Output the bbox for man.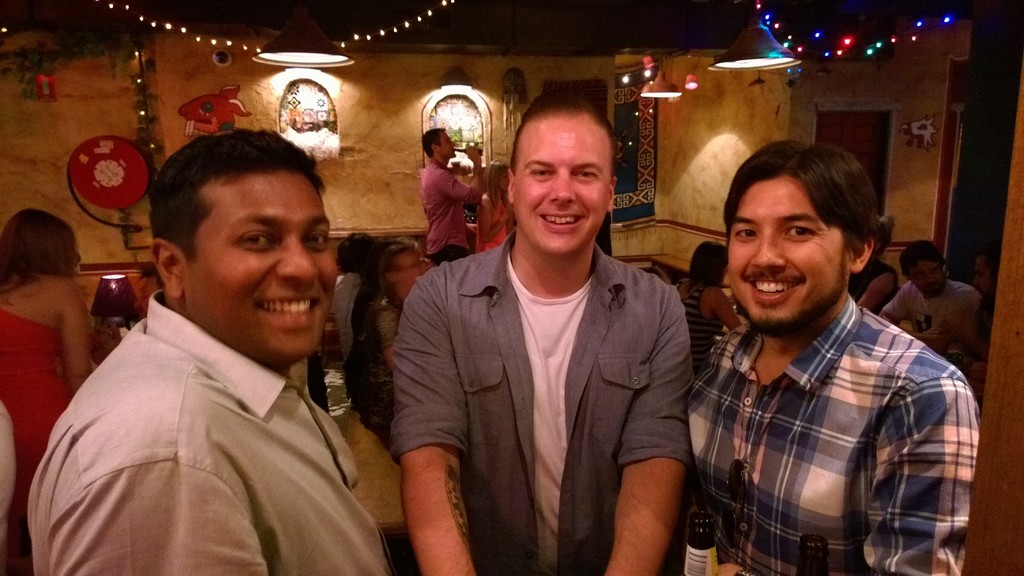
<bbox>33, 127, 401, 568</bbox>.
